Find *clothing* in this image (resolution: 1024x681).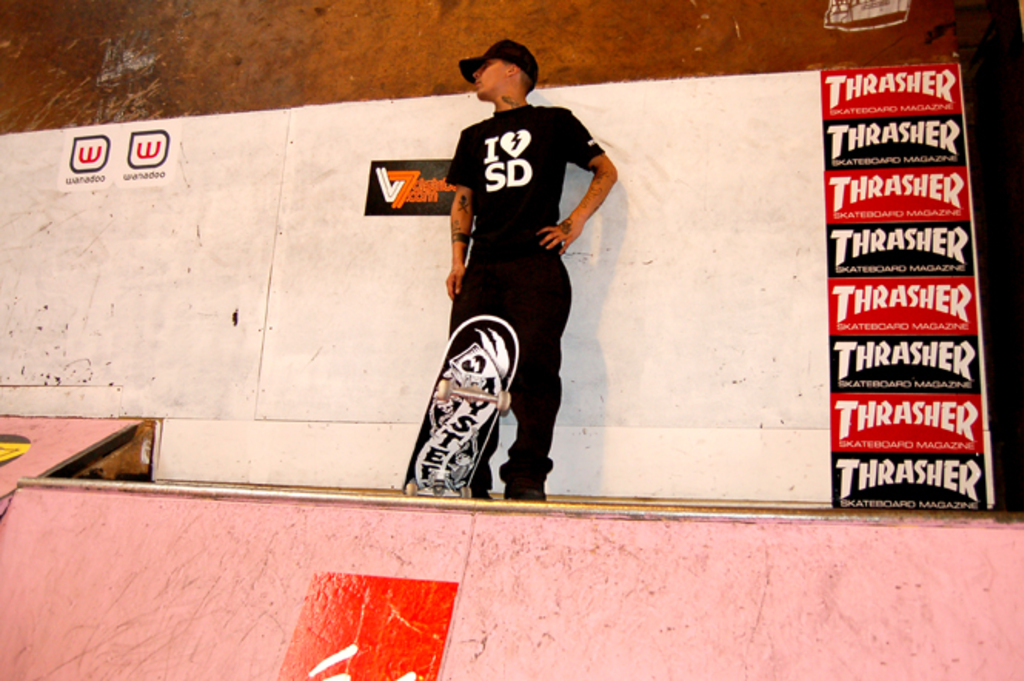
rect(430, 69, 599, 444).
